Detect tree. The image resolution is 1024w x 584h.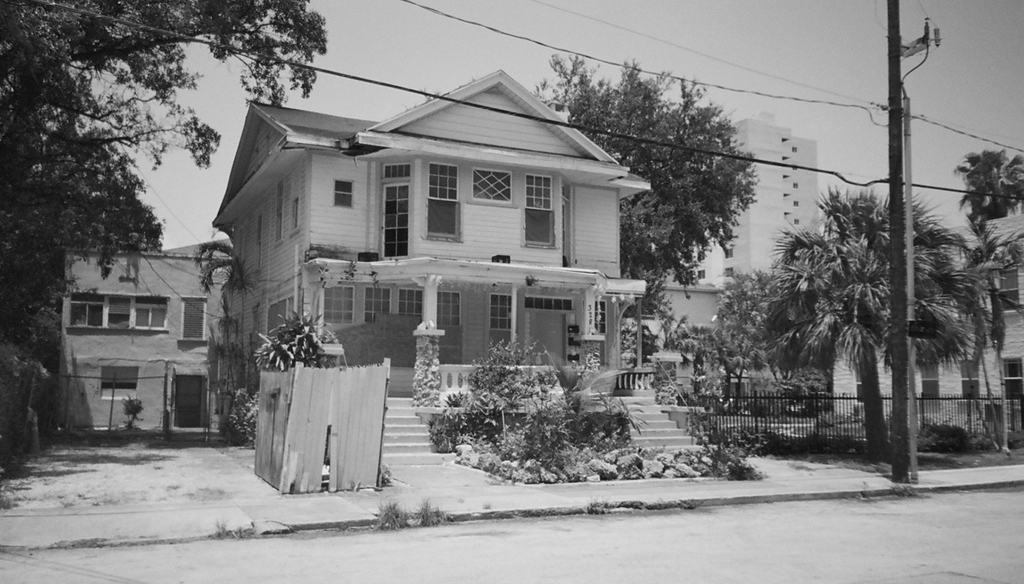
locate(953, 141, 1023, 232).
